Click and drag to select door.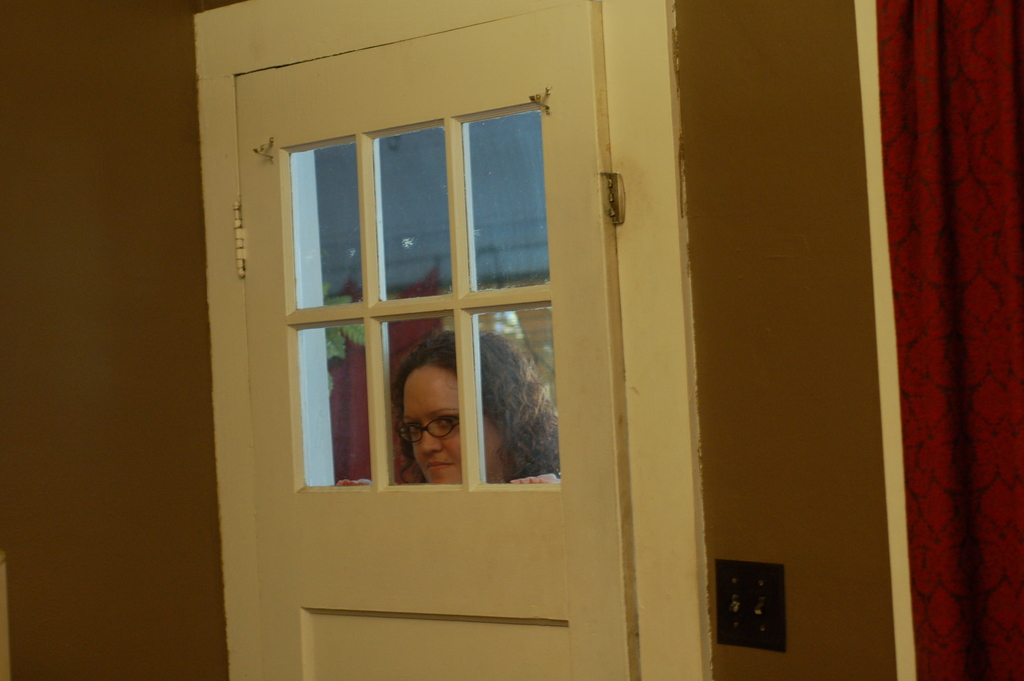
Selection: Rect(214, 16, 609, 627).
